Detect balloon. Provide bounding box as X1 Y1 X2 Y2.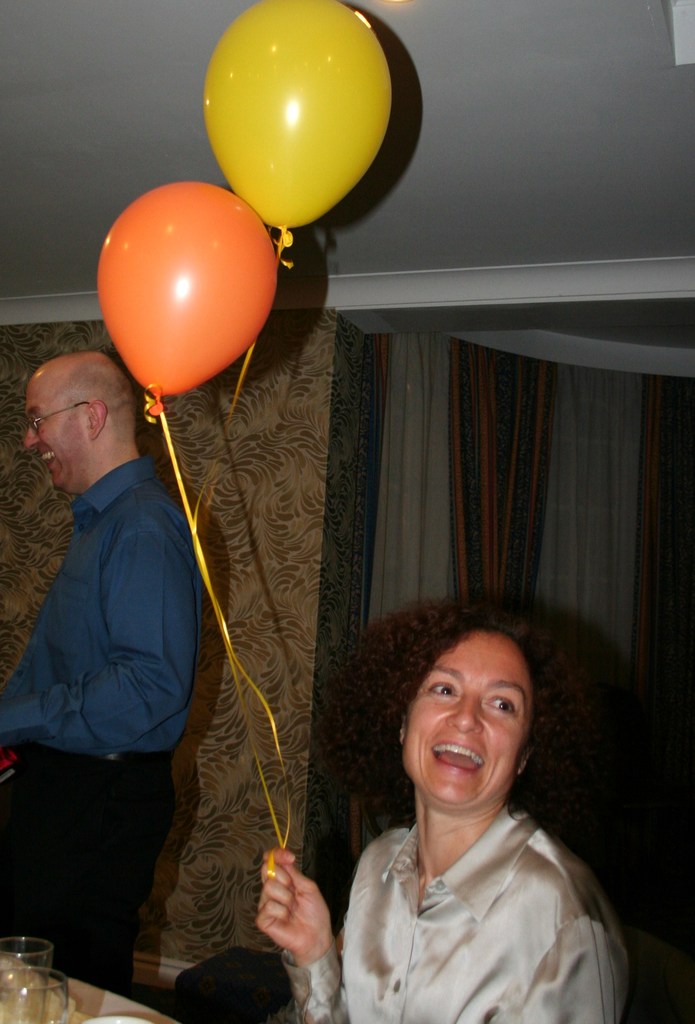
198 0 398 245.
